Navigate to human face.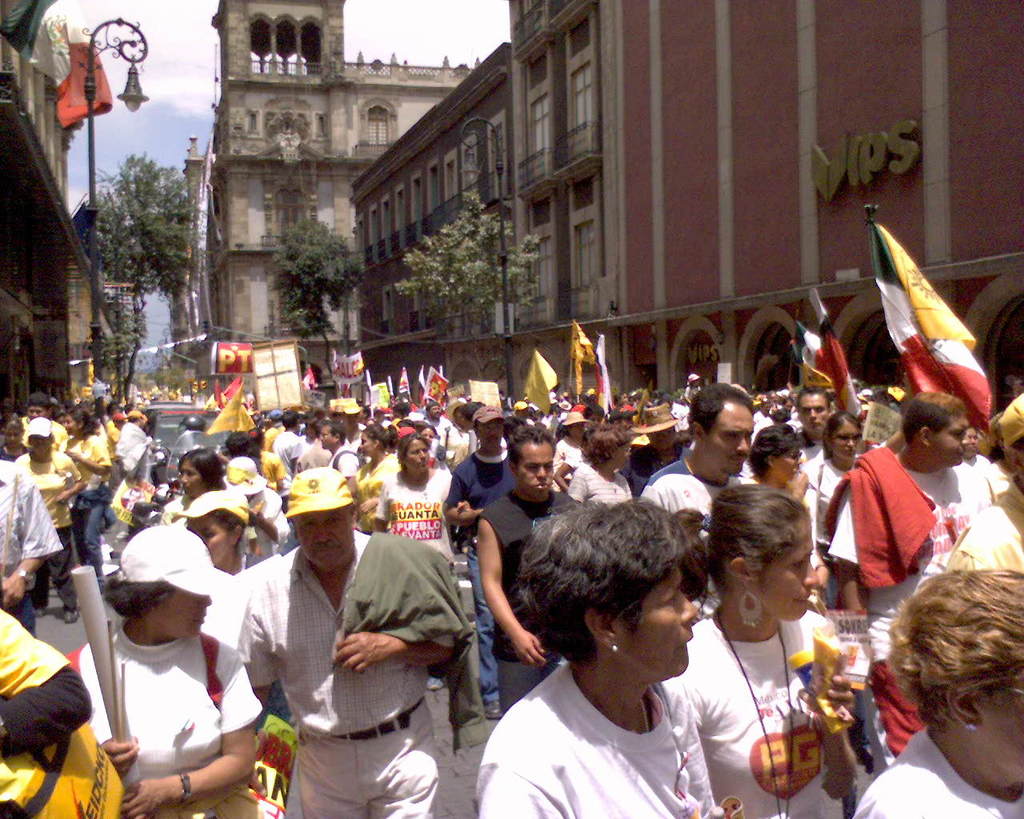
Navigation target: box=[520, 442, 553, 495].
